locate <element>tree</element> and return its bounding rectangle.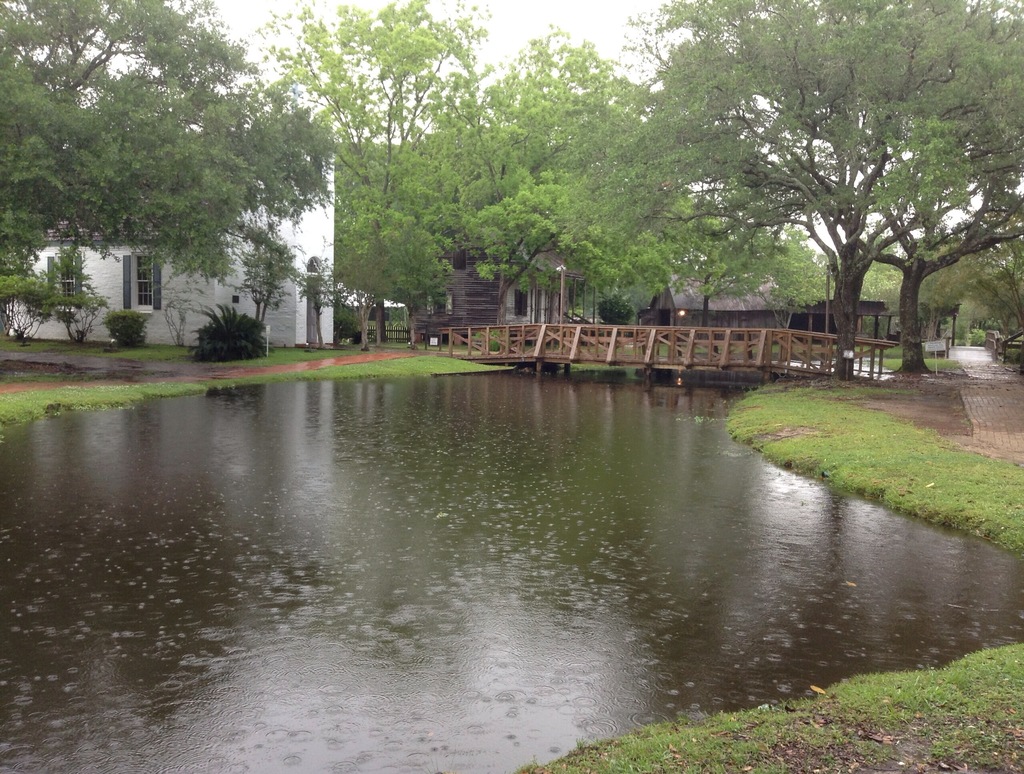
x1=239, y1=224, x2=289, y2=326.
